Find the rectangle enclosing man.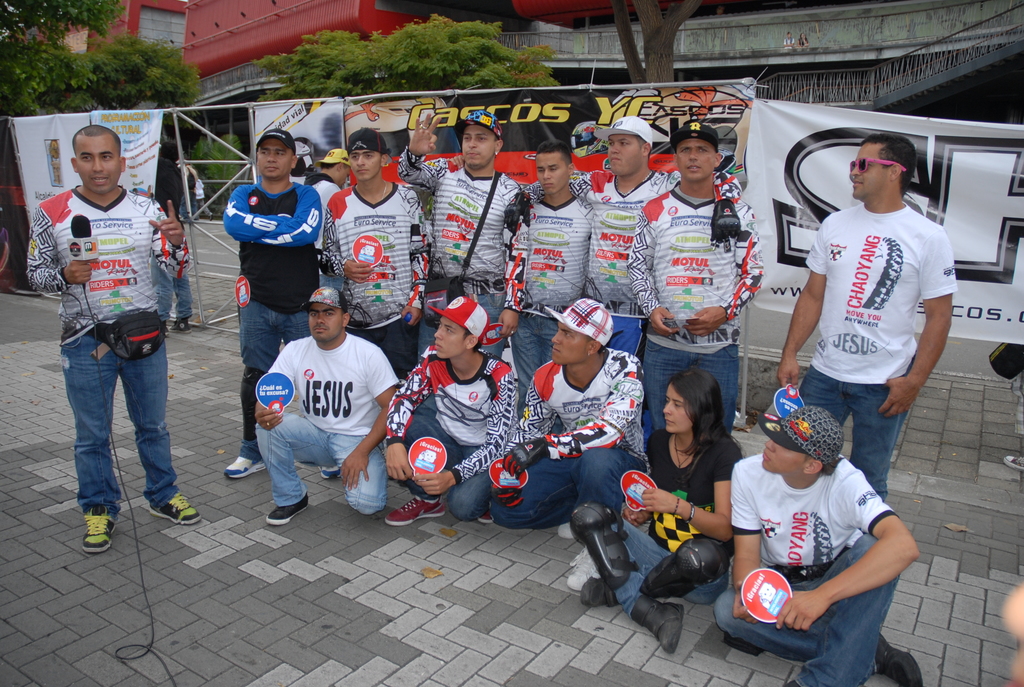
select_region(316, 132, 433, 417).
